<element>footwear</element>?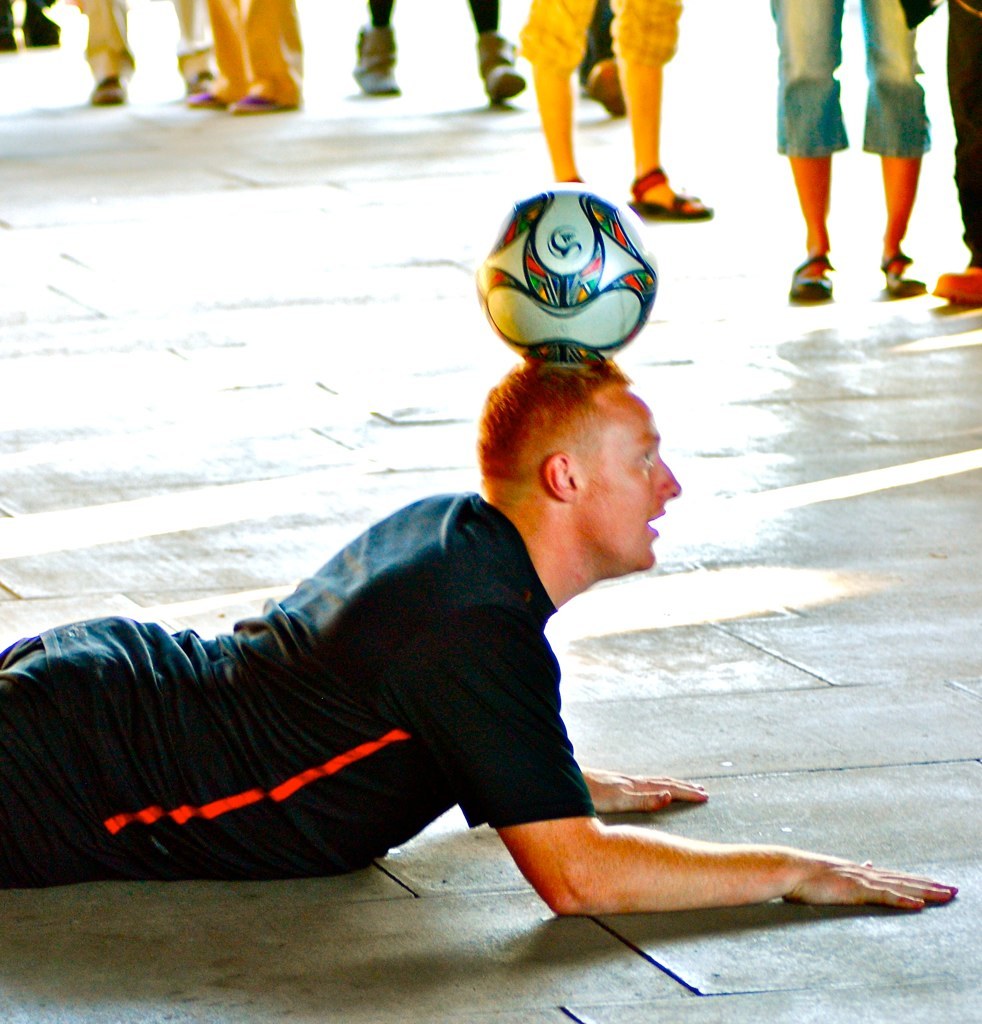
pyautogui.locateOnScreen(882, 255, 935, 296)
